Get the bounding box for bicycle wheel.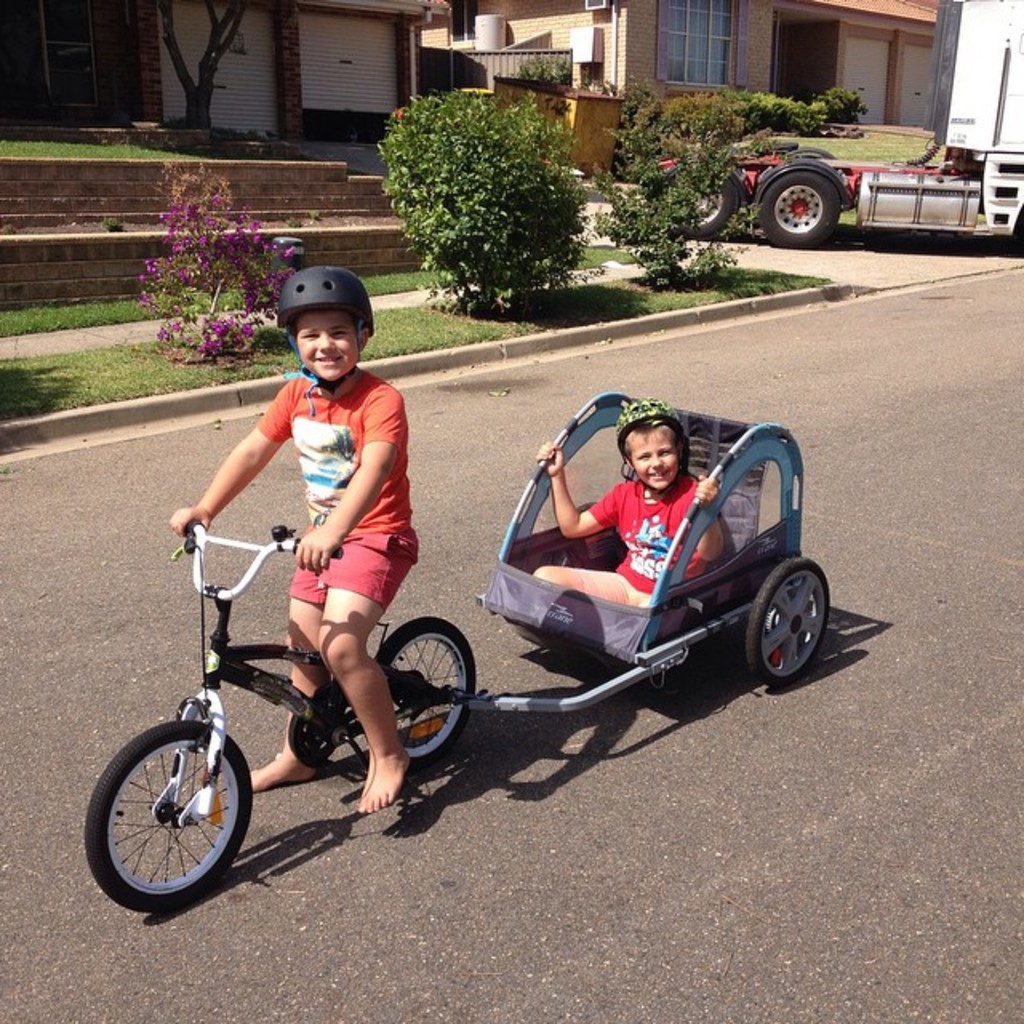
left=85, top=712, right=256, bottom=925.
